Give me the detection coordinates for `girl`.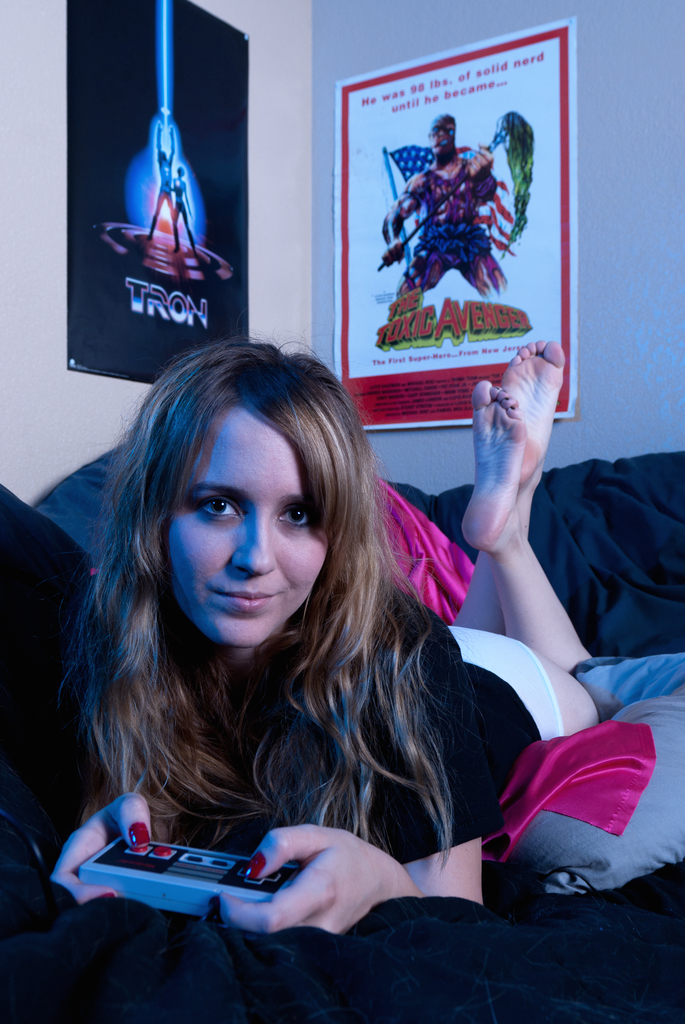
pyautogui.locateOnScreen(31, 337, 617, 939).
